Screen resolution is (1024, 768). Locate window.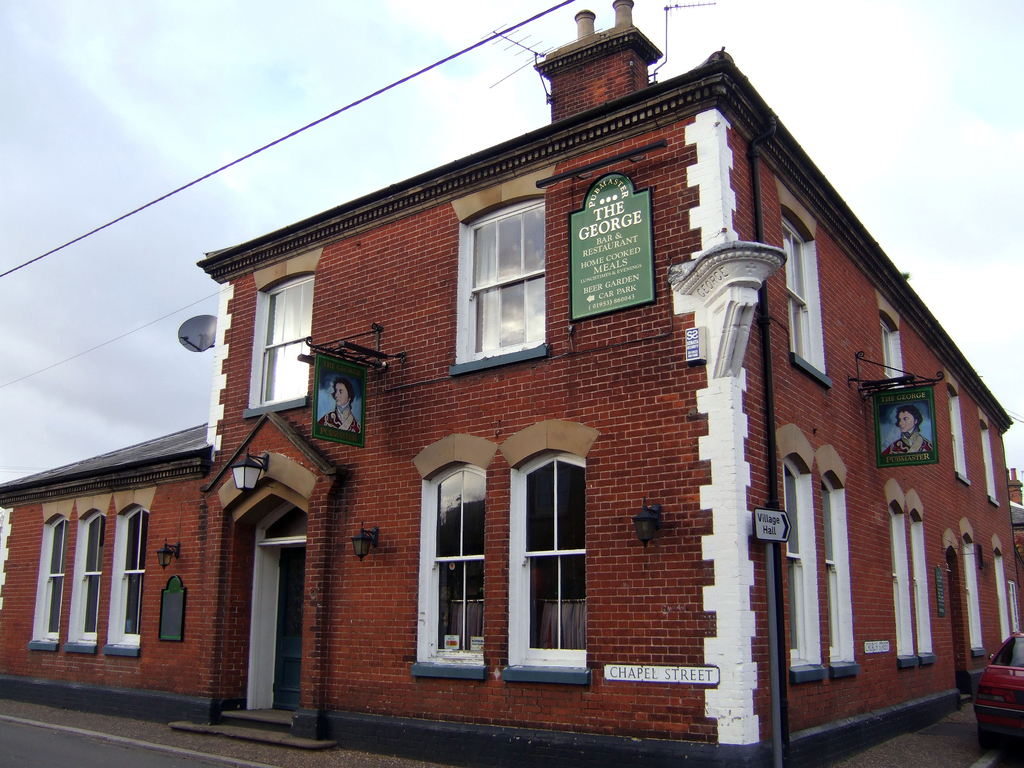
957:515:993:662.
